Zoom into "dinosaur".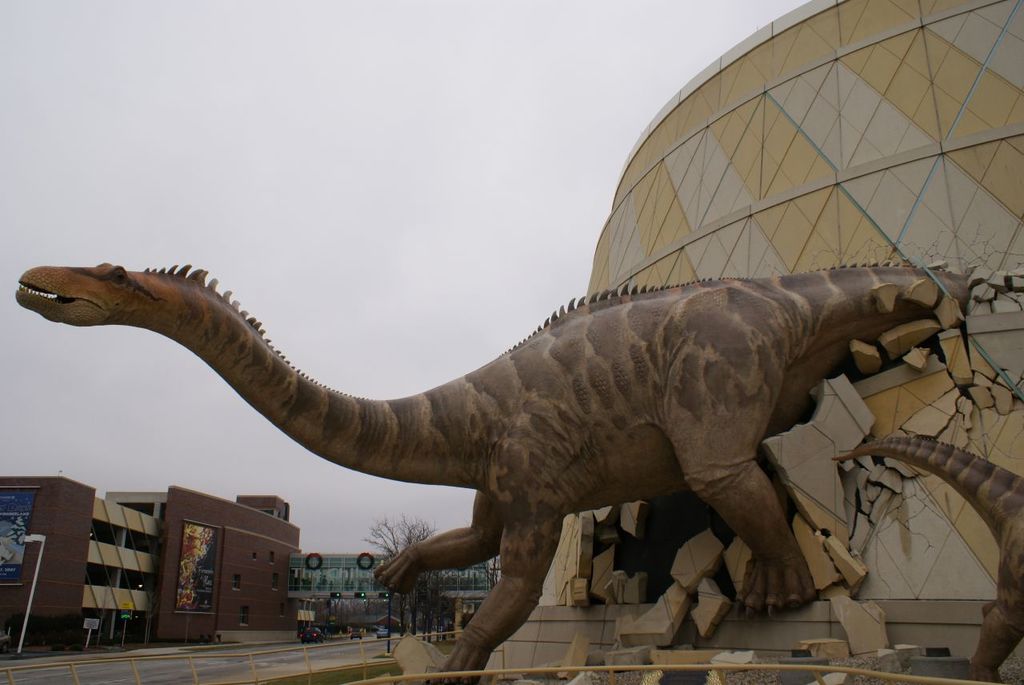
Zoom target: select_region(9, 111, 978, 667).
